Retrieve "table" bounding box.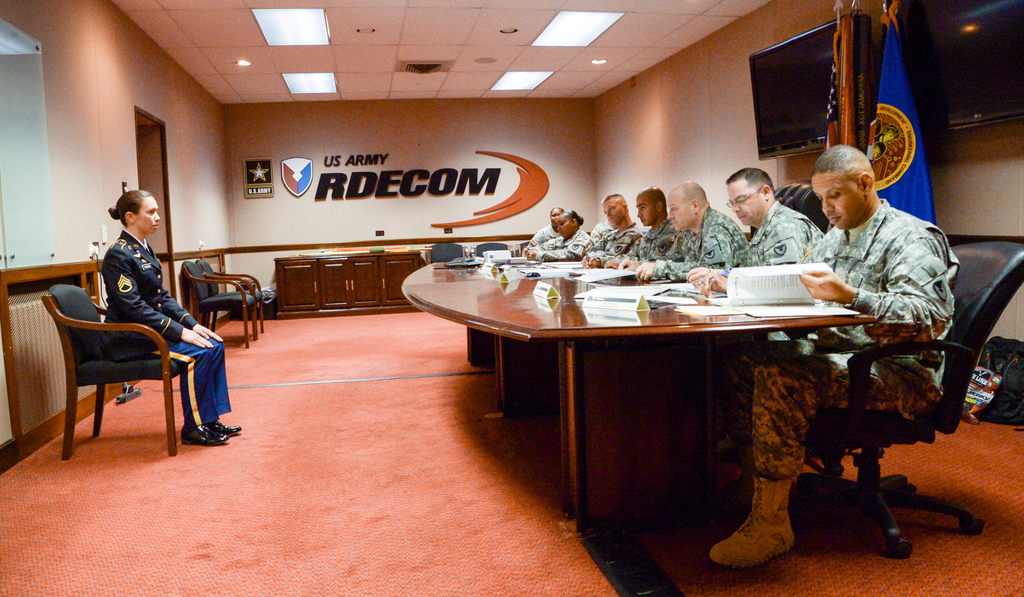
Bounding box: box=[401, 251, 879, 543].
